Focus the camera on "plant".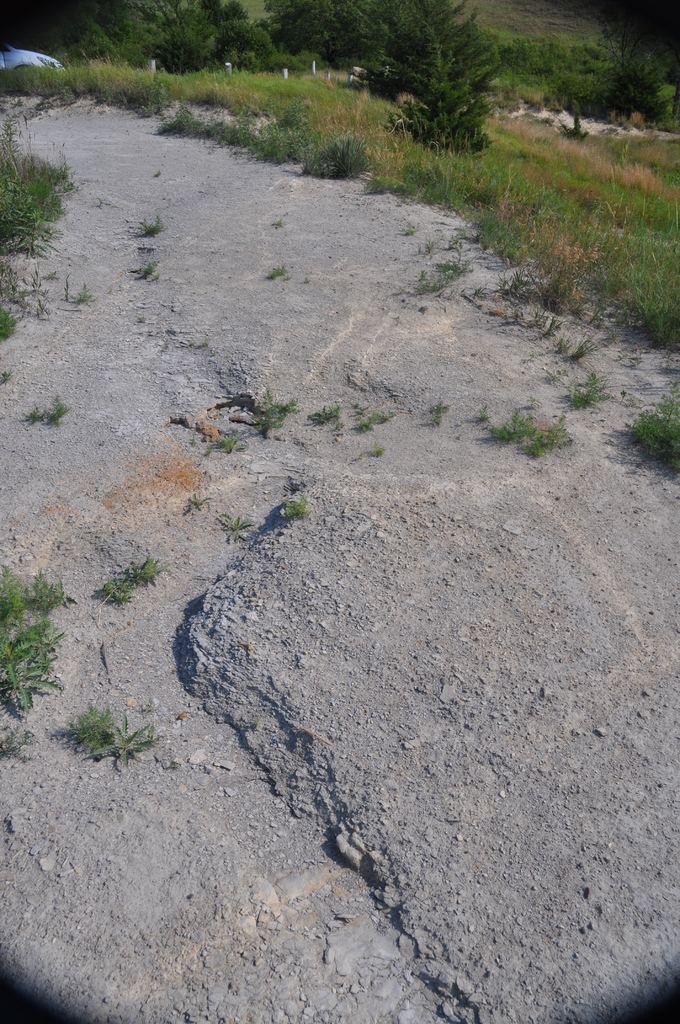
Focus region: 220/513/257/540.
